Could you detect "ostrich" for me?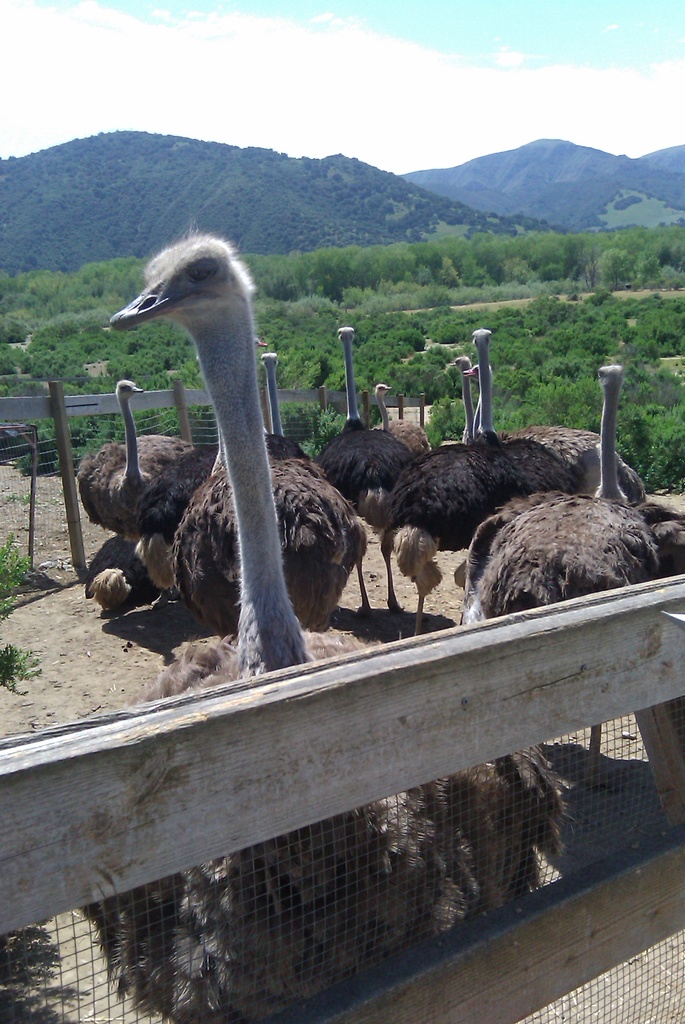
Detection result: rect(257, 348, 313, 463).
